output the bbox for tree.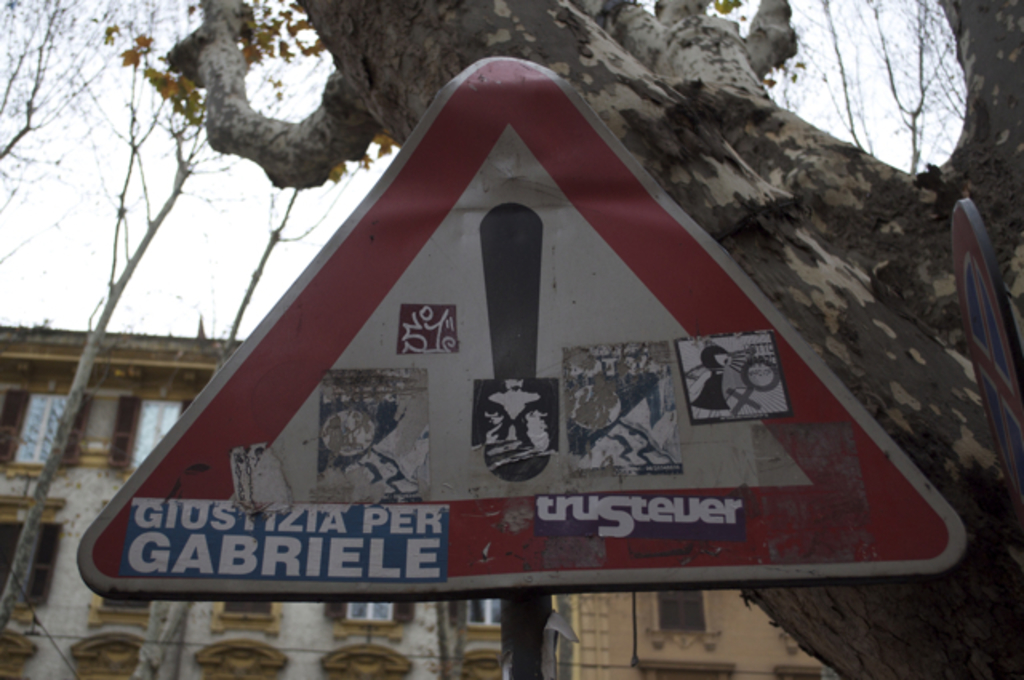
[131,158,370,678].
